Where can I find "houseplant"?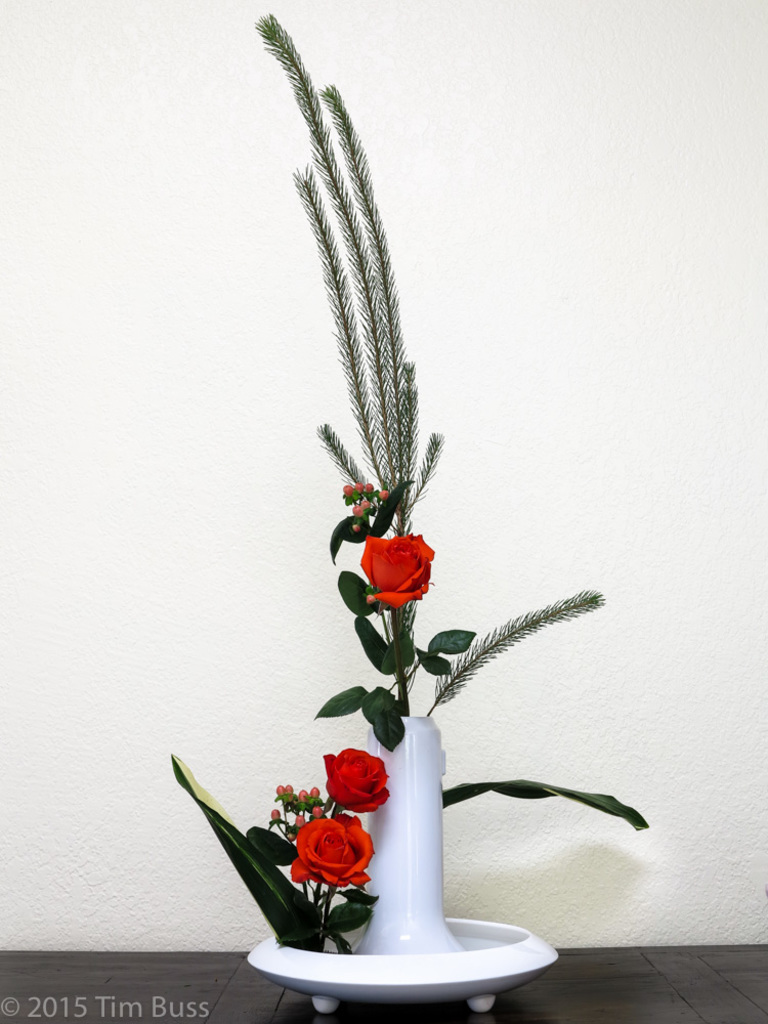
You can find it at [170, 16, 641, 1008].
